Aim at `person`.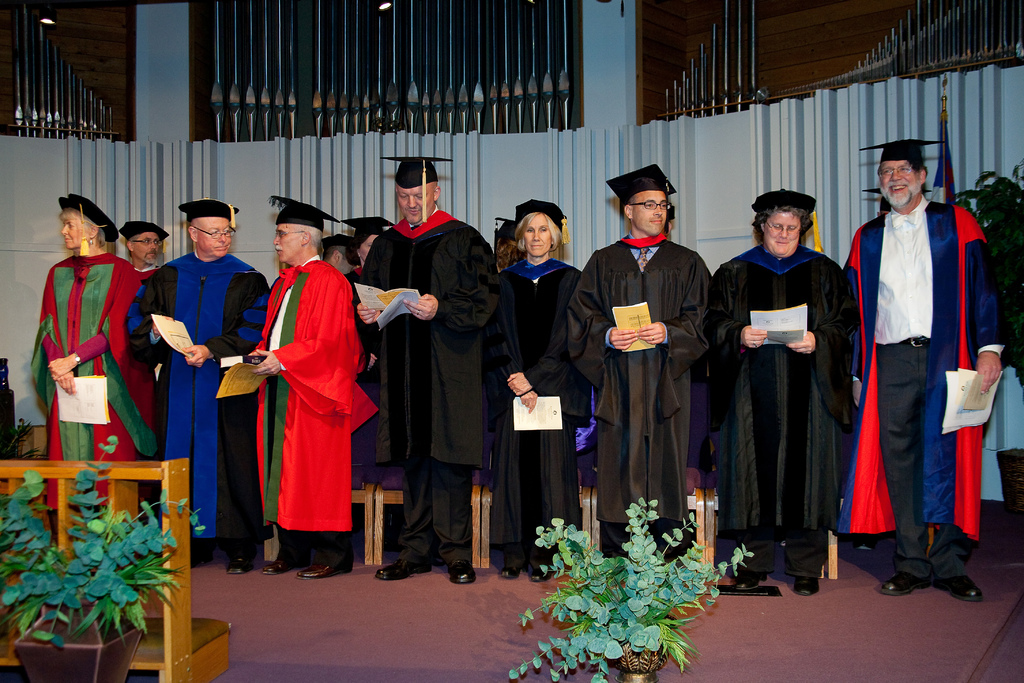
Aimed at rect(322, 230, 356, 276).
